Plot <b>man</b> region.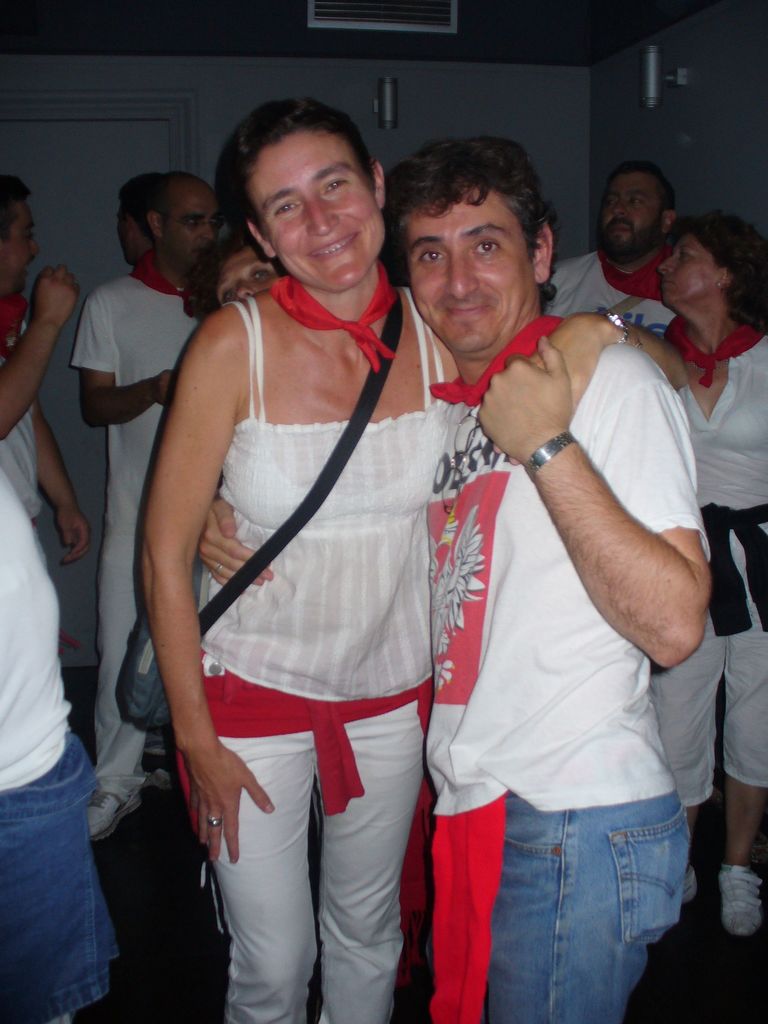
Plotted at region(69, 174, 228, 844).
